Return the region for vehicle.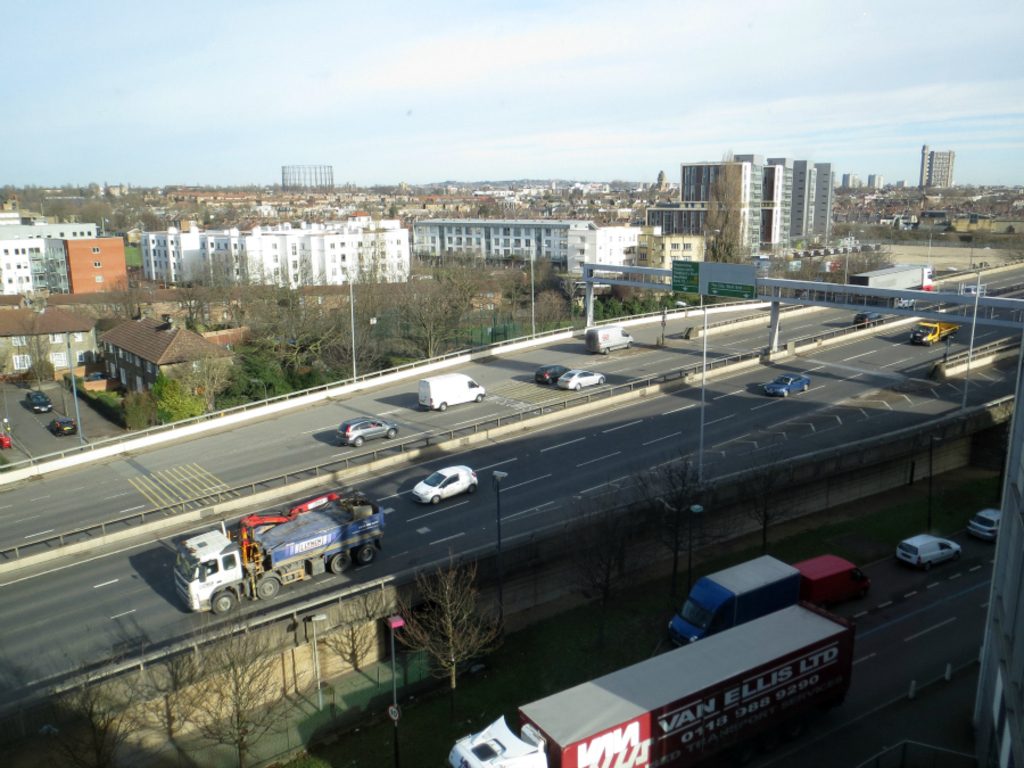
left=535, top=362, right=560, bottom=383.
